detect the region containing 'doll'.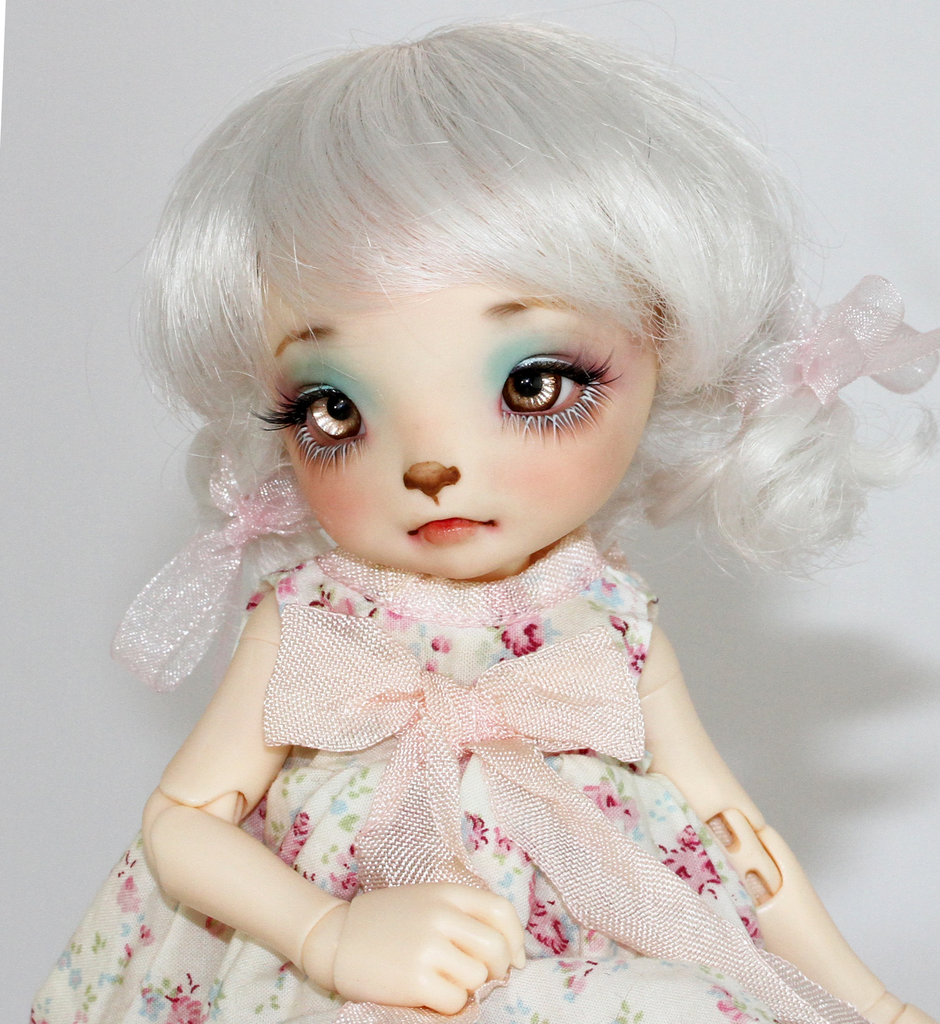
l=46, t=44, r=927, b=1021.
